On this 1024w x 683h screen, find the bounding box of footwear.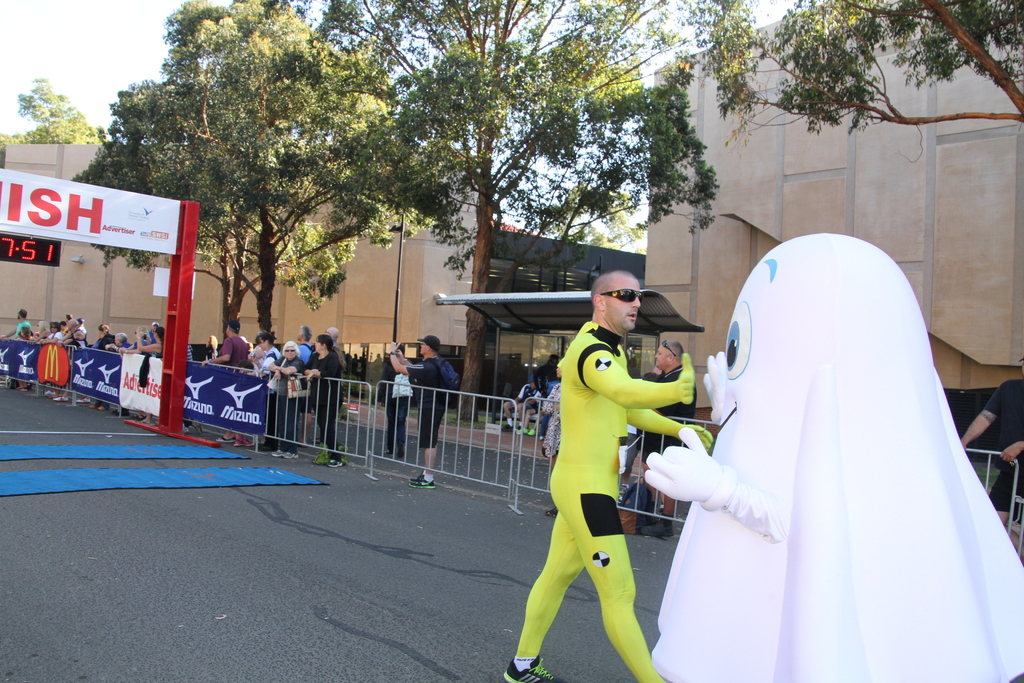
Bounding box: Rect(232, 436, 255, 447).
